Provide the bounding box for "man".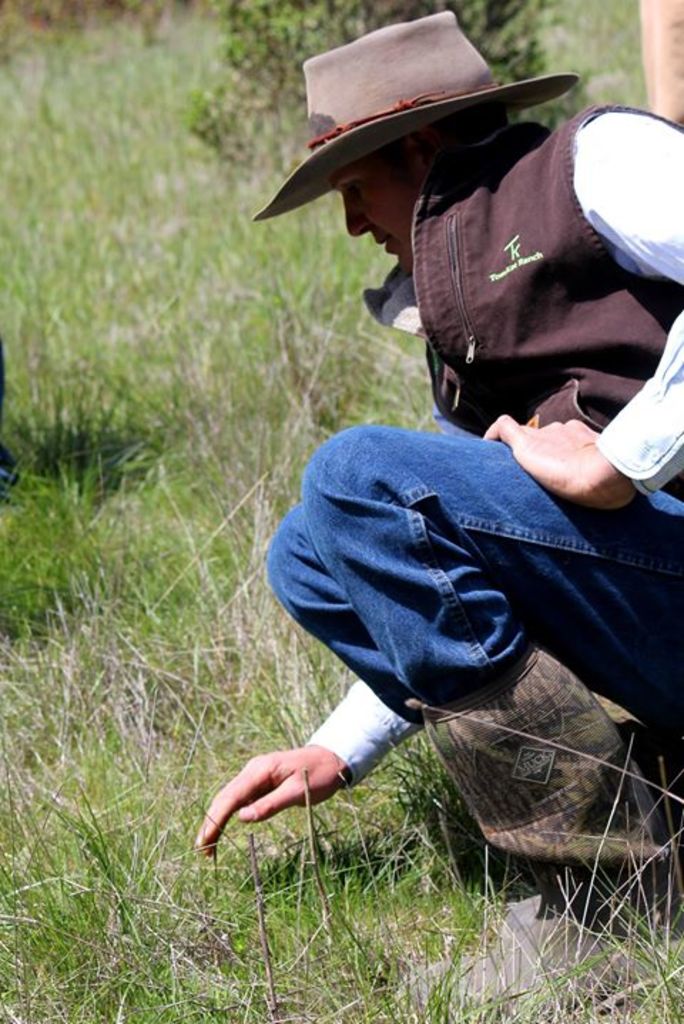
bbox=(200, 0, 678, 884).
